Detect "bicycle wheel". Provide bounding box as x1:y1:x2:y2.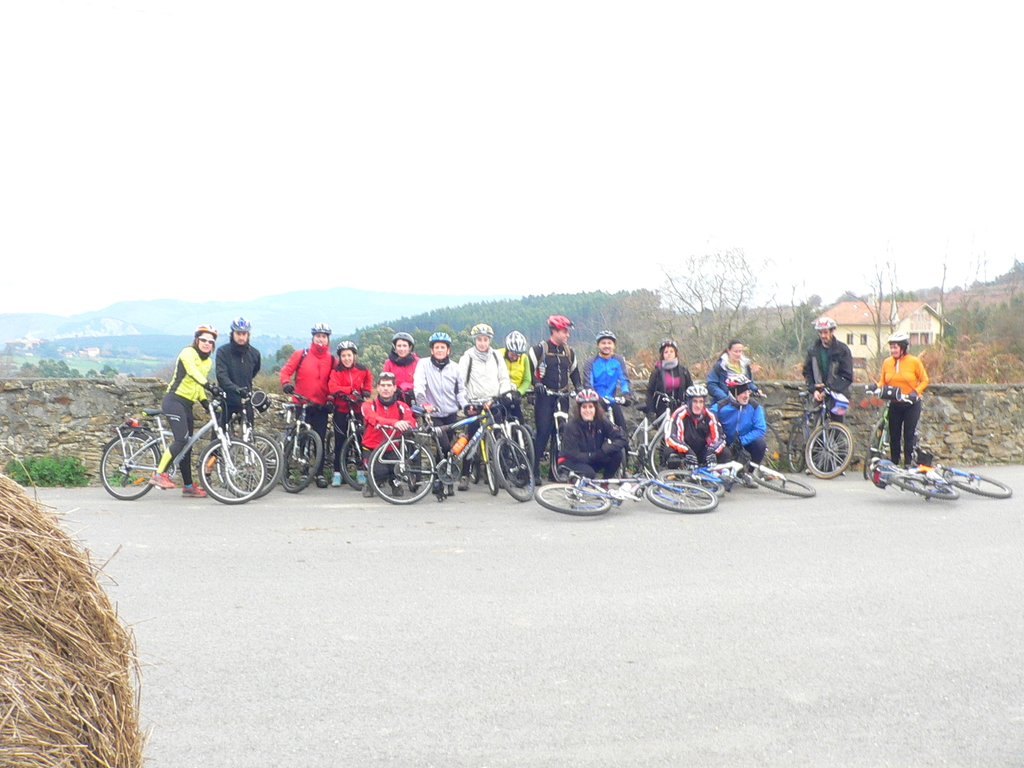
648:431:690:479.
